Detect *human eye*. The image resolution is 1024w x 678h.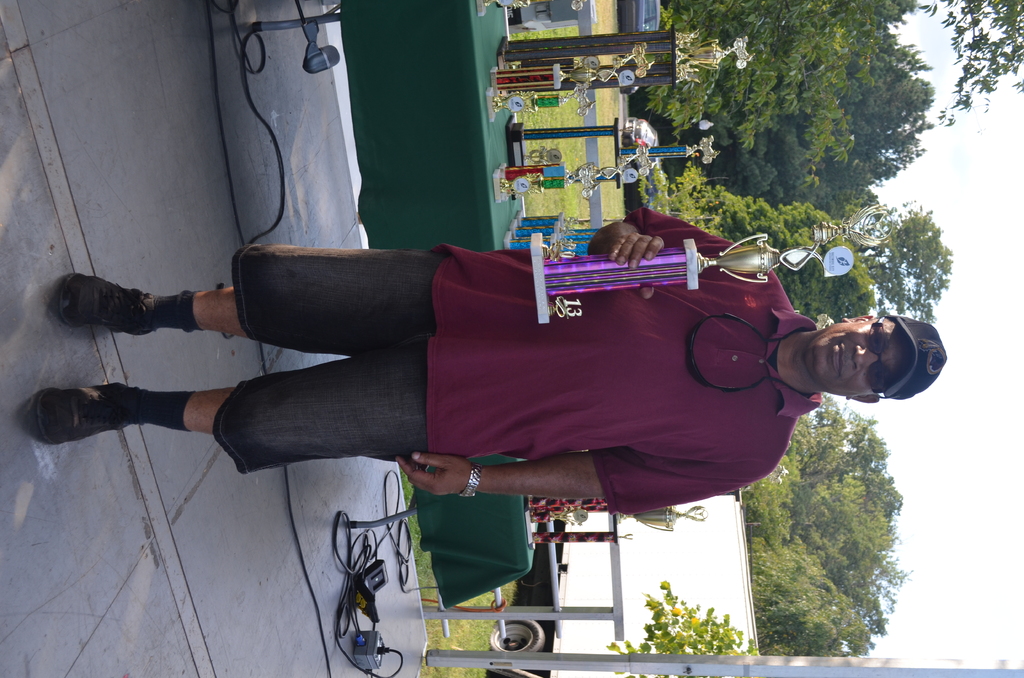
(x1=871, y1=331, x2=884, y2=350).
